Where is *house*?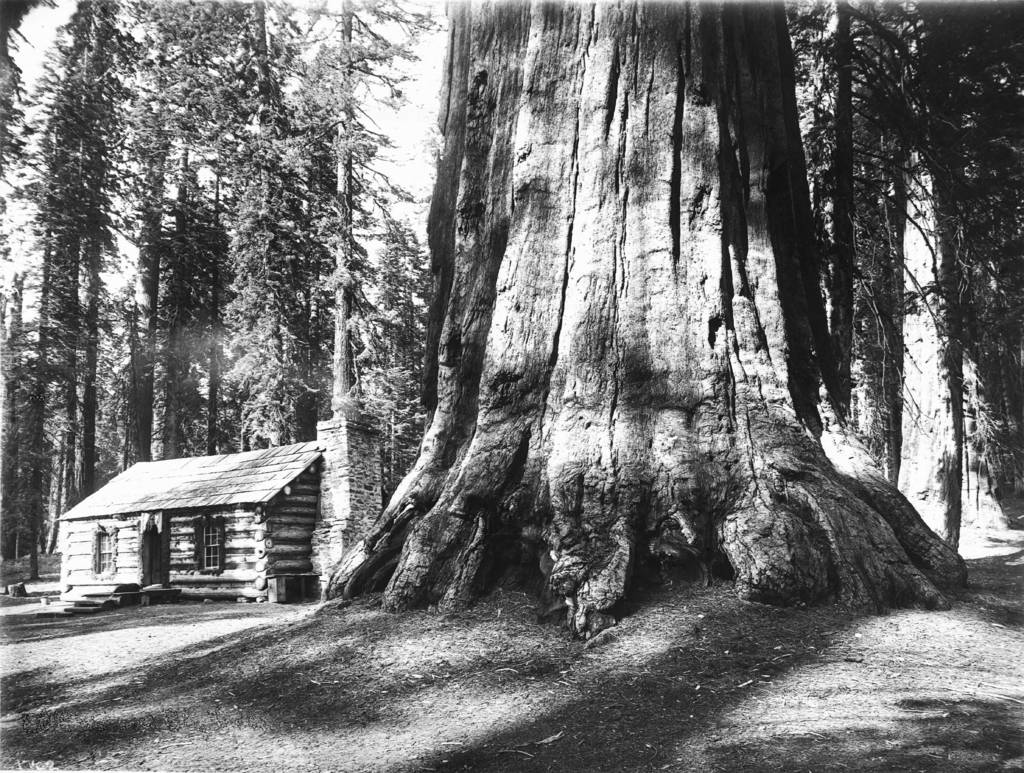
{"left": 51, "top": 414, "right": 360, "bottom": 634}.
